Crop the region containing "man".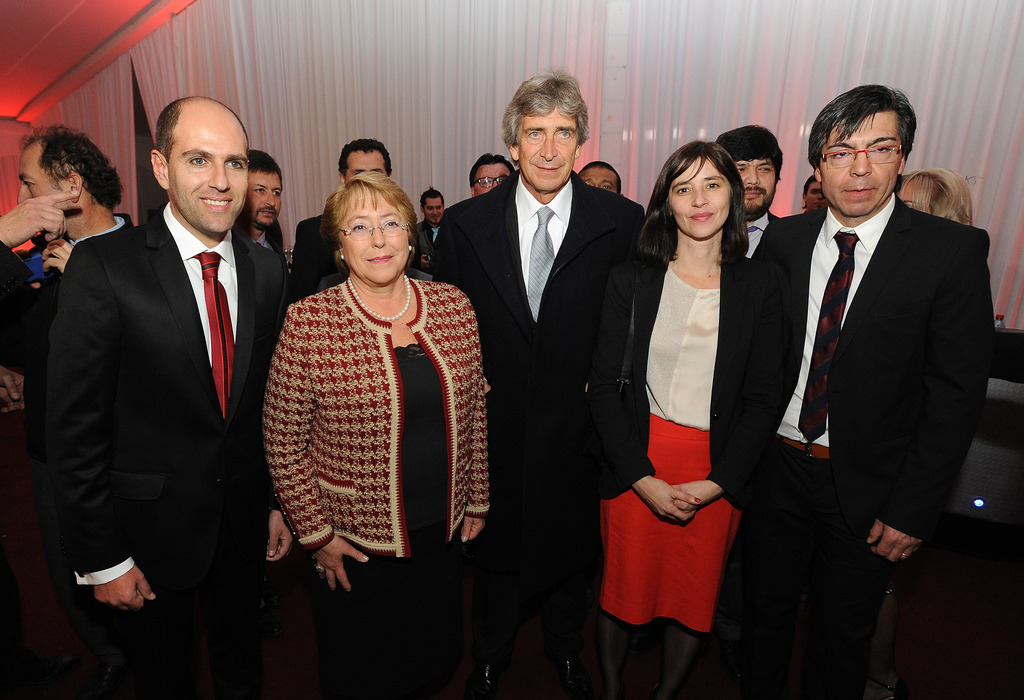
Crop region: 799/173/832/212.
